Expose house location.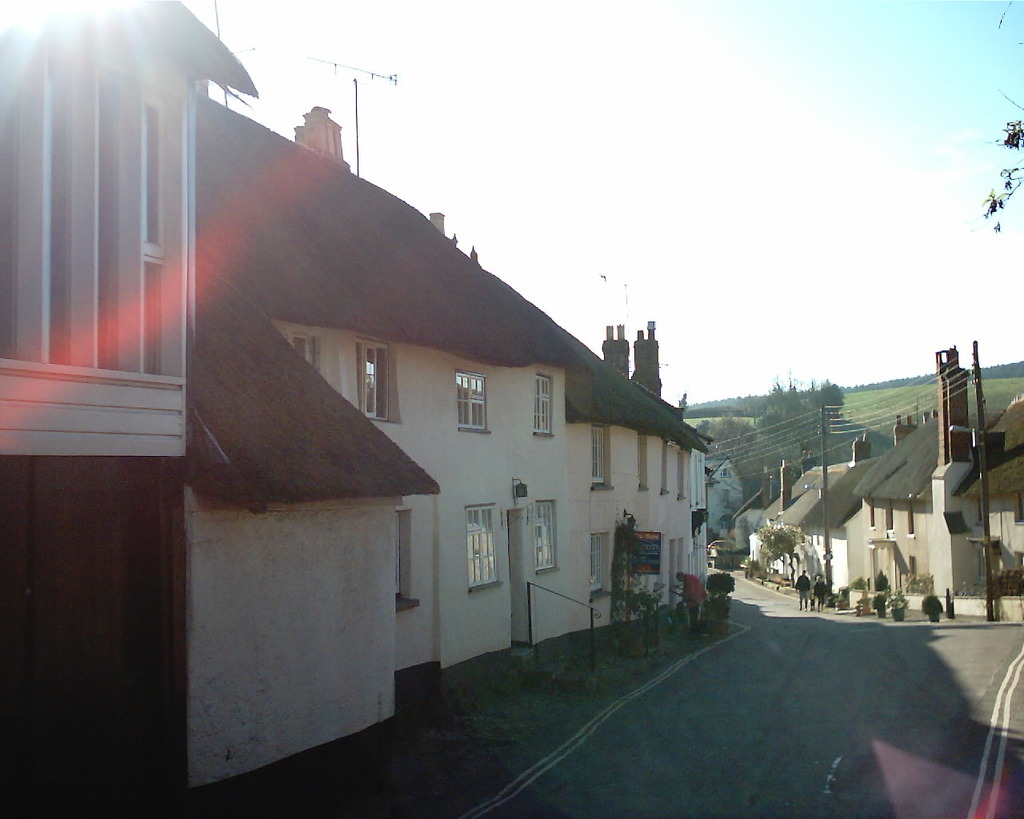
Exposed at 560,315,716,627.
